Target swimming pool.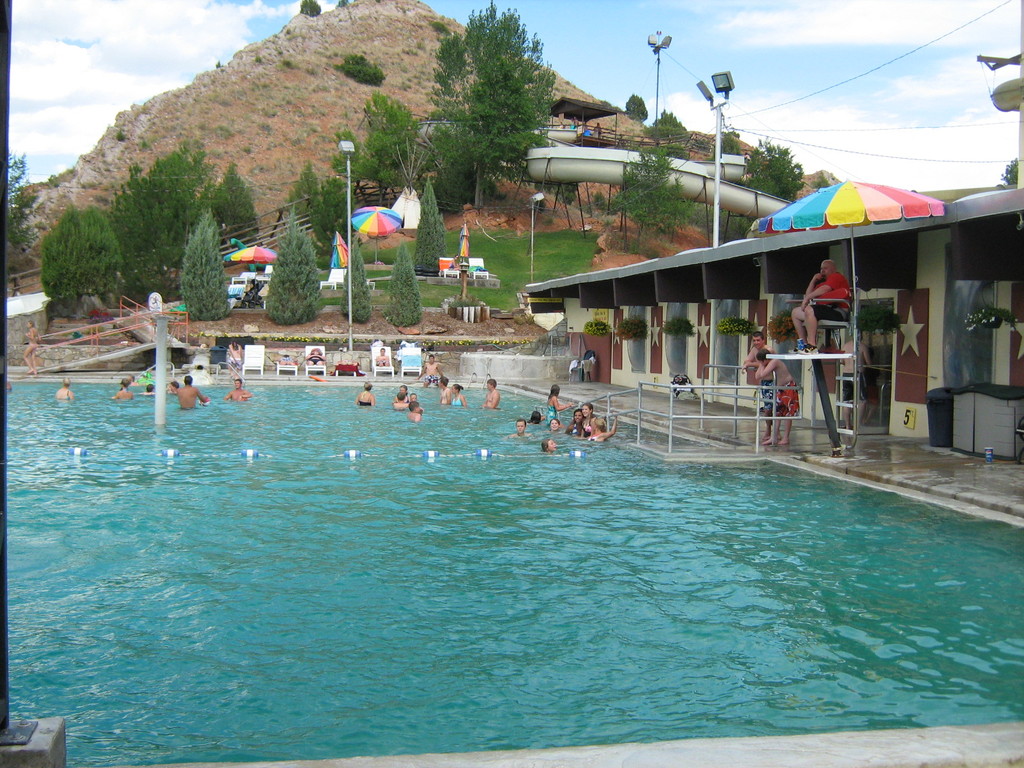
Target region: {"left": 0, "top": 368, "right": 1023, "bottom": 767}.
